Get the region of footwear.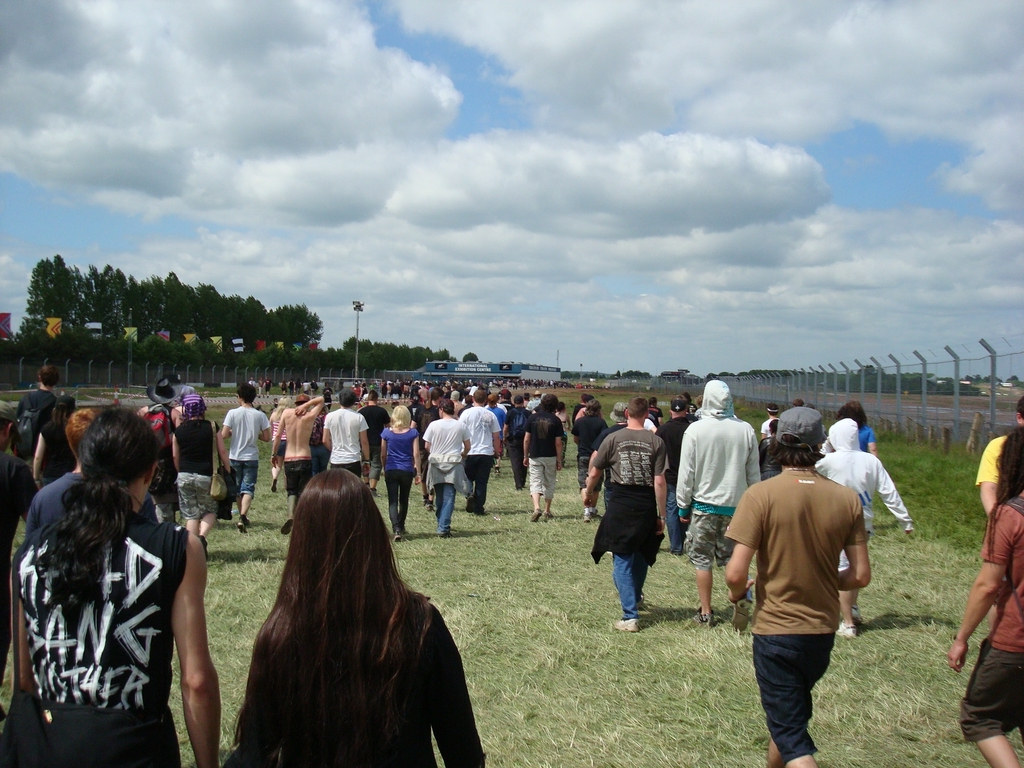
[left=237, top=520, right=251, bottom=531].
